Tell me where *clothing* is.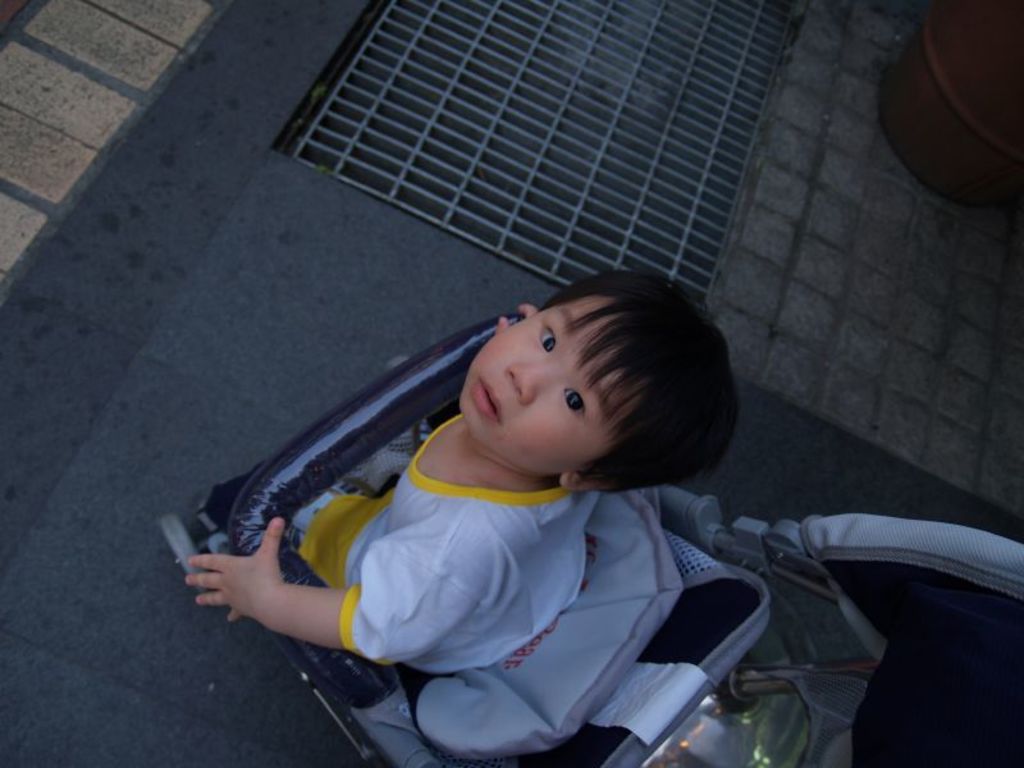
*clothing* is at {"left": 293, "top": 407, "right": 616, "bottom": 699}.
